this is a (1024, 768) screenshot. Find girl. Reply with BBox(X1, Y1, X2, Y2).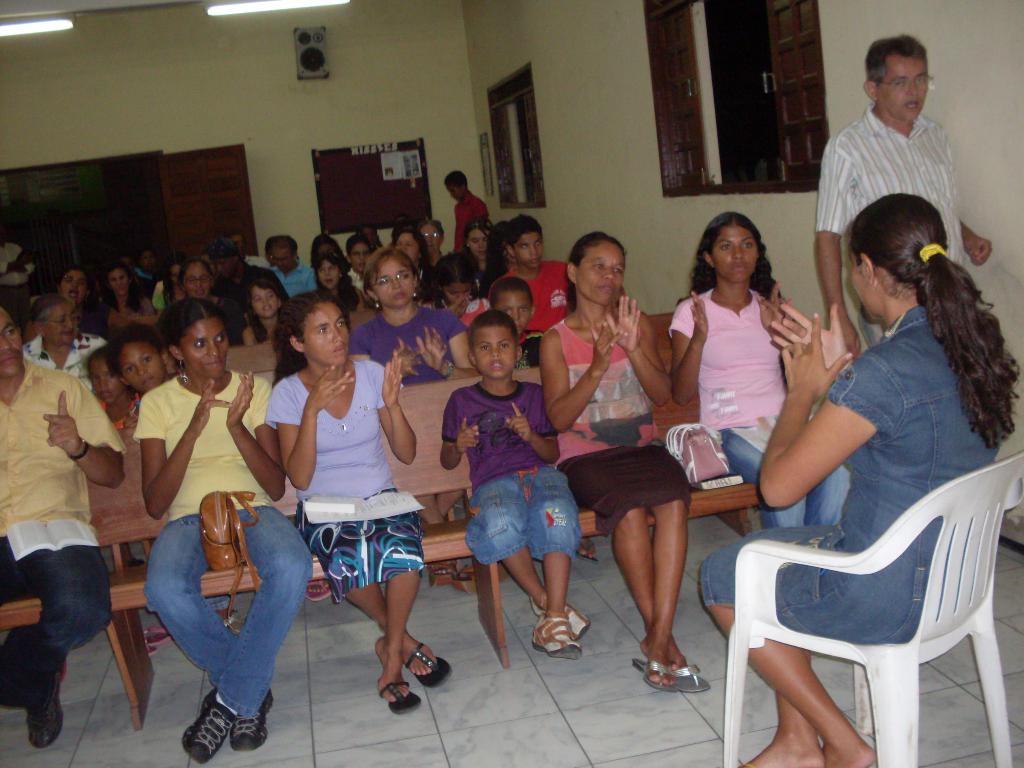
BBox(243, 278, 290, 344).
